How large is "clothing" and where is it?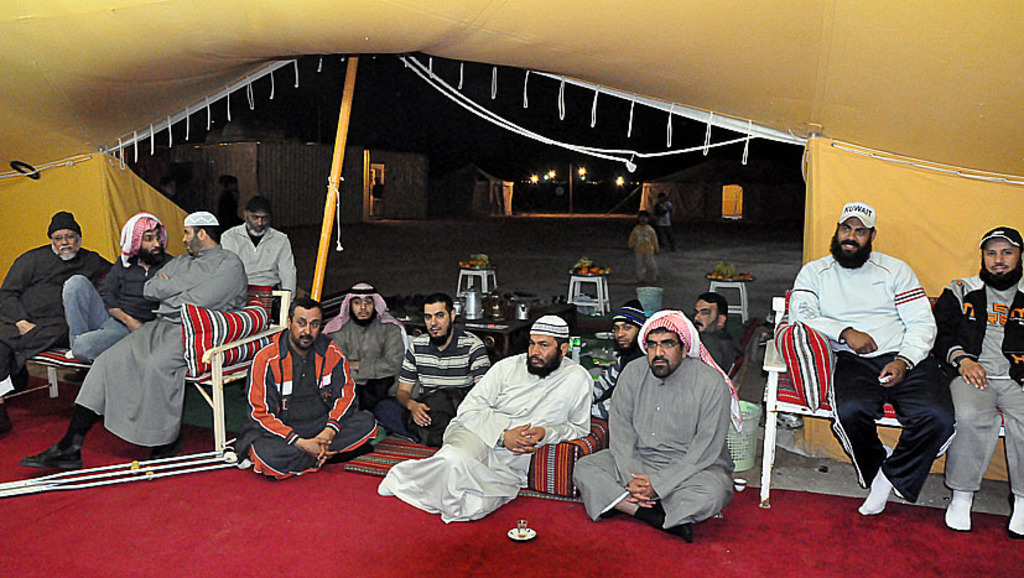
Bounding box: bbox=[375, 352, 589, 525].
